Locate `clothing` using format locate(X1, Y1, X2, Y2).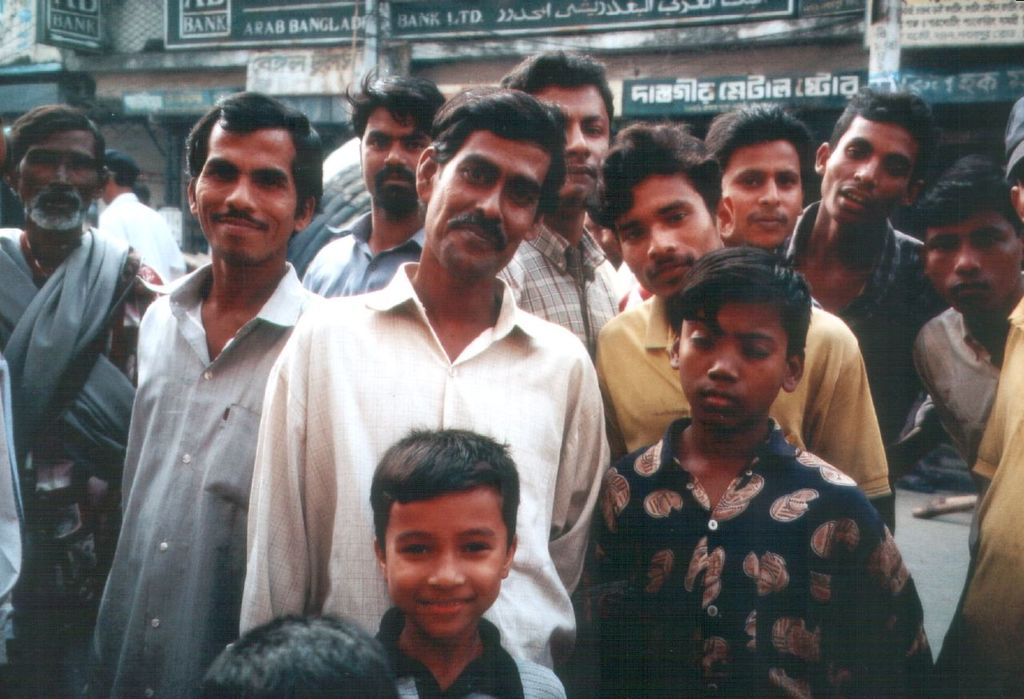
locate(87, 193, 187, 293).
